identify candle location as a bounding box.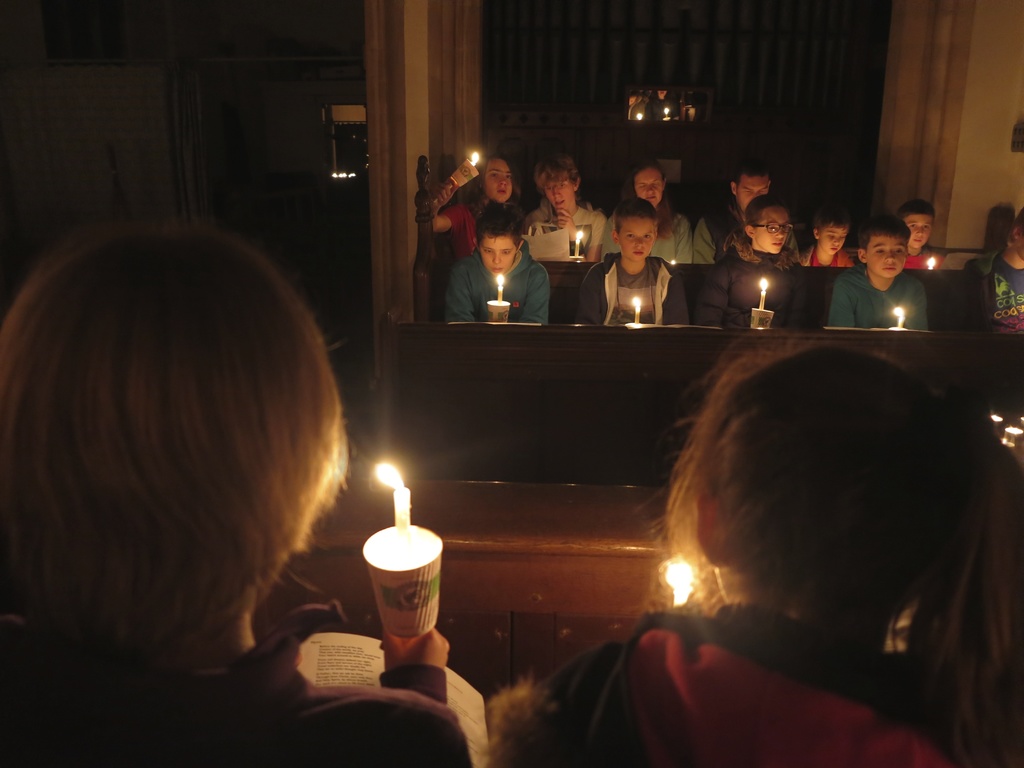
495,271,504,300.
